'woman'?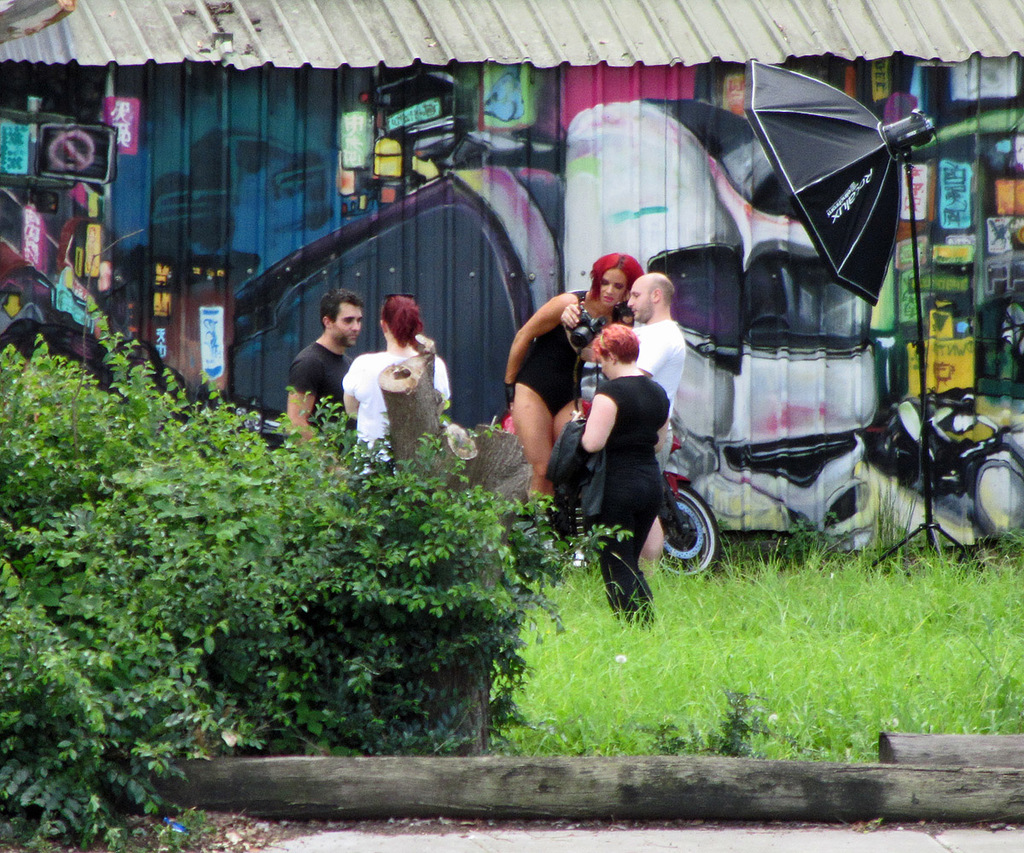
l=344, t=290, r=455, b=474
